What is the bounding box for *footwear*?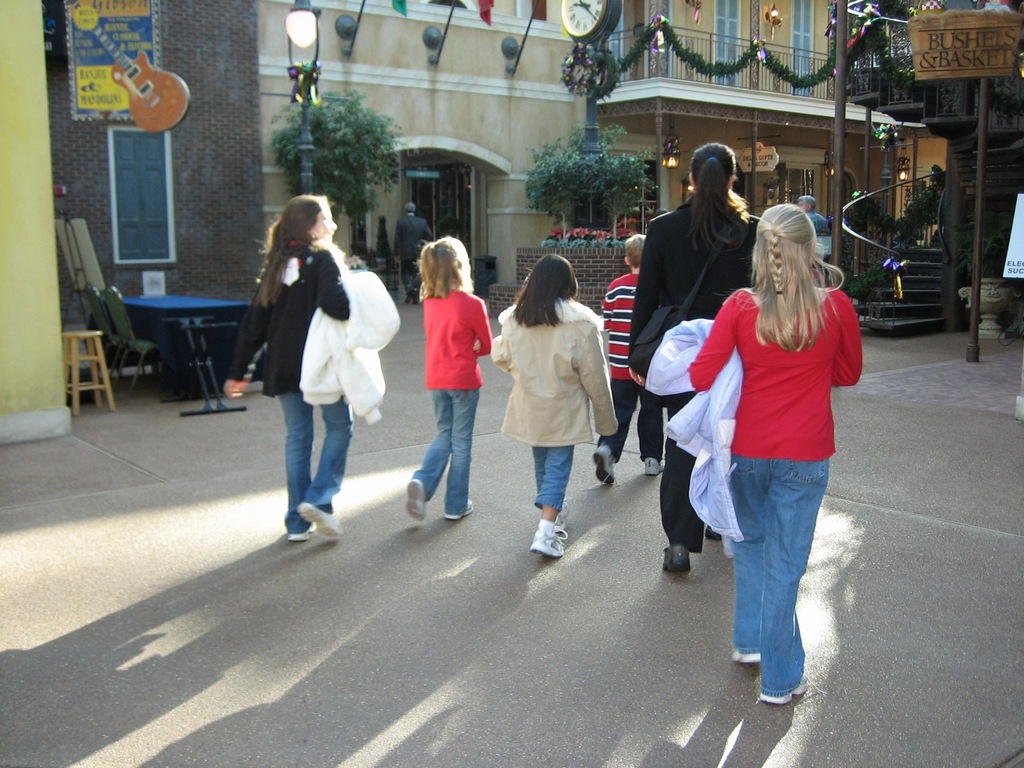
detection(662, 542, 694, 578).
